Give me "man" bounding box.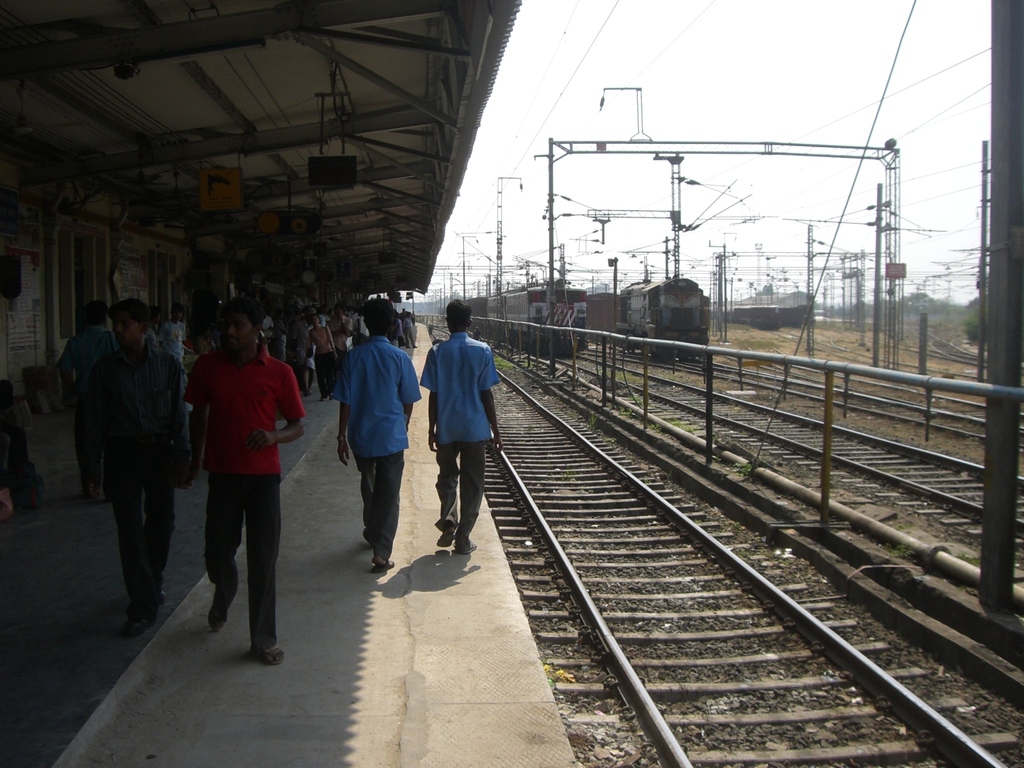
bbox=[186, 296, 308, 668].
